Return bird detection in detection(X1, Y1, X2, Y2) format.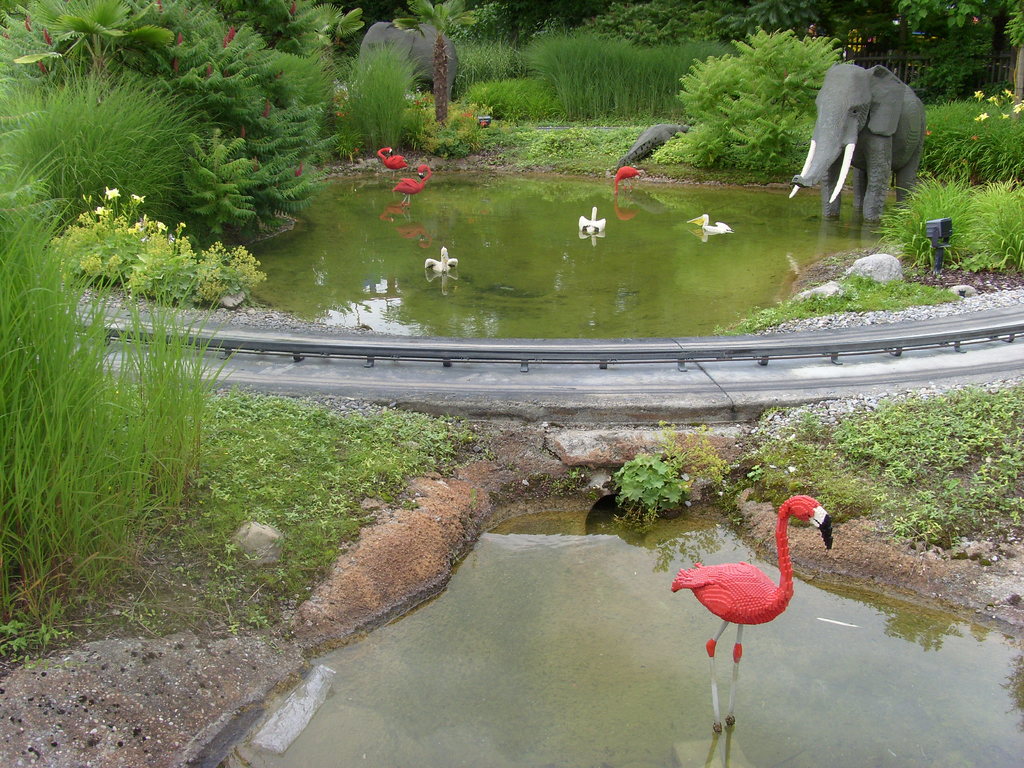
detection(373, 145, 410, 175).
